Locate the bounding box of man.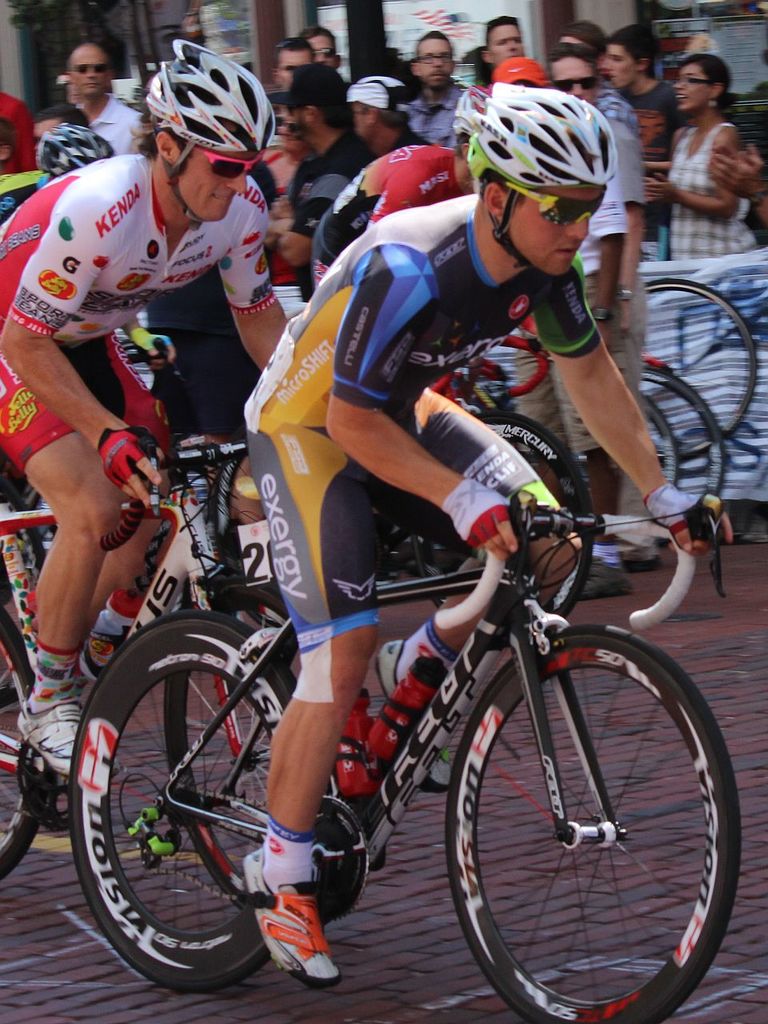
Bounding box: (x1=165, y1=223, x2=722, y2=986).
